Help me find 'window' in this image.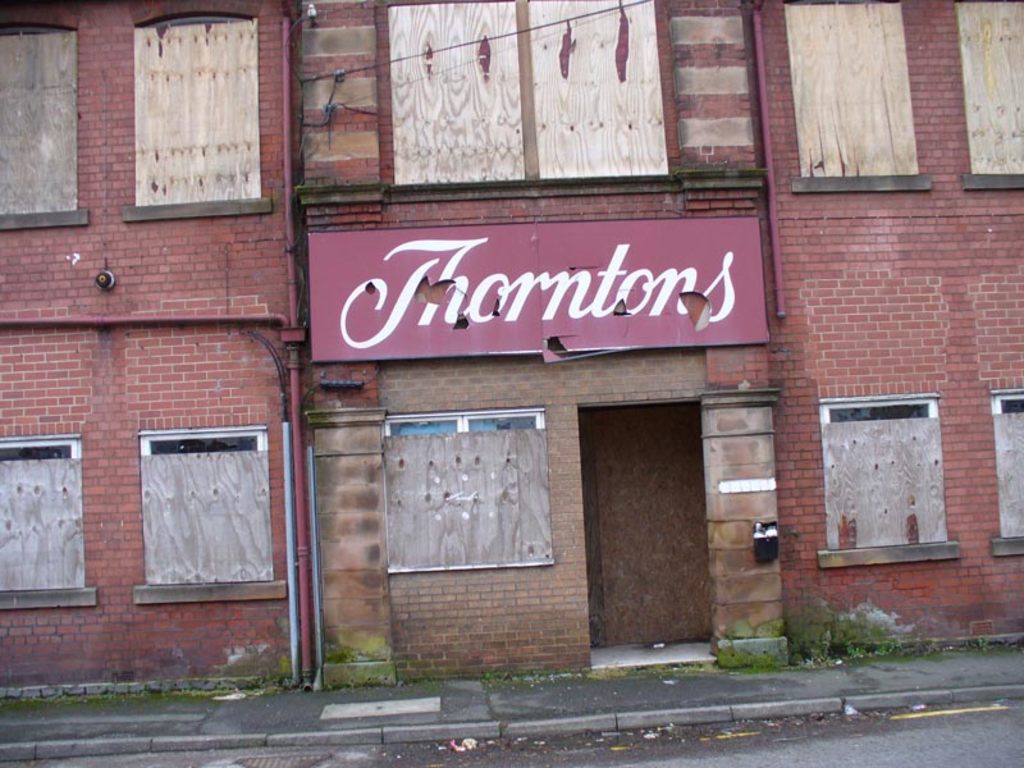
Found it: select_region(810, 390, 964, 563).
